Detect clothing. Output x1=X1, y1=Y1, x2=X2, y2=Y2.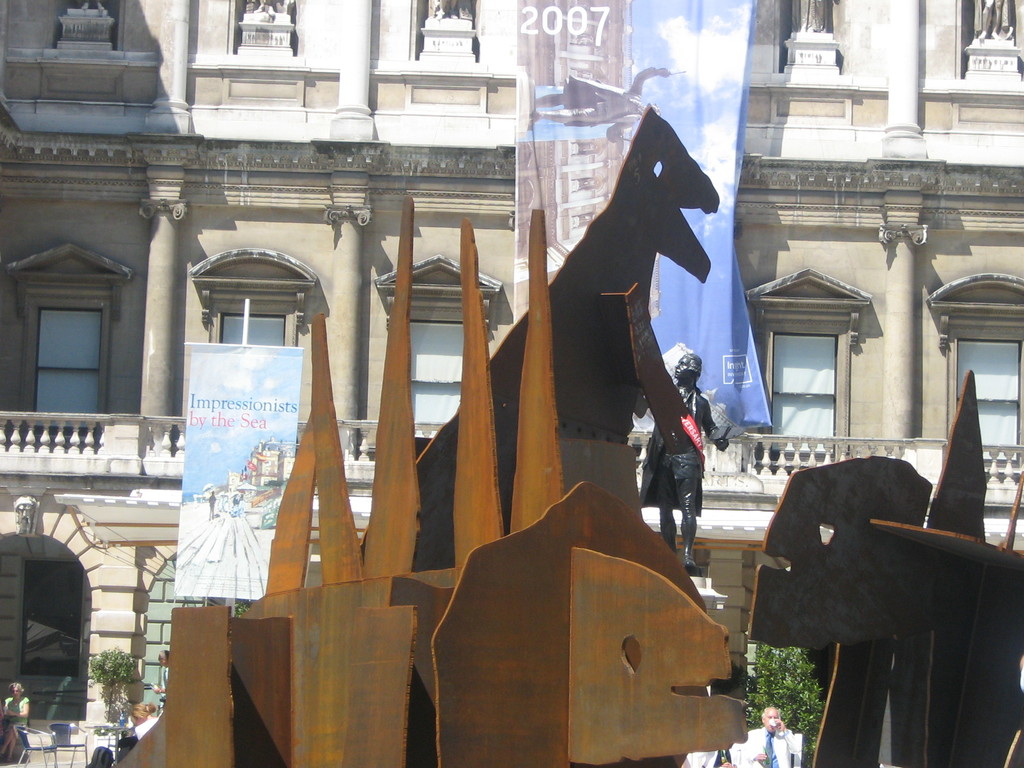
x1=633, y1=382, x2=700, y2=515.
